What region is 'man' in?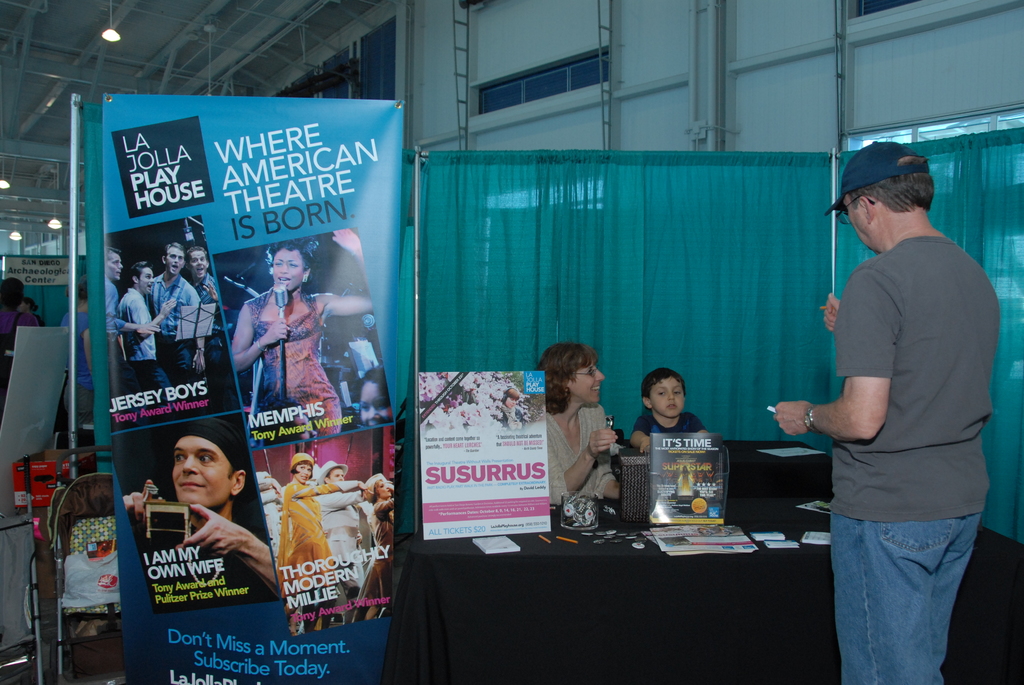
(106, 251, 161, 336).
